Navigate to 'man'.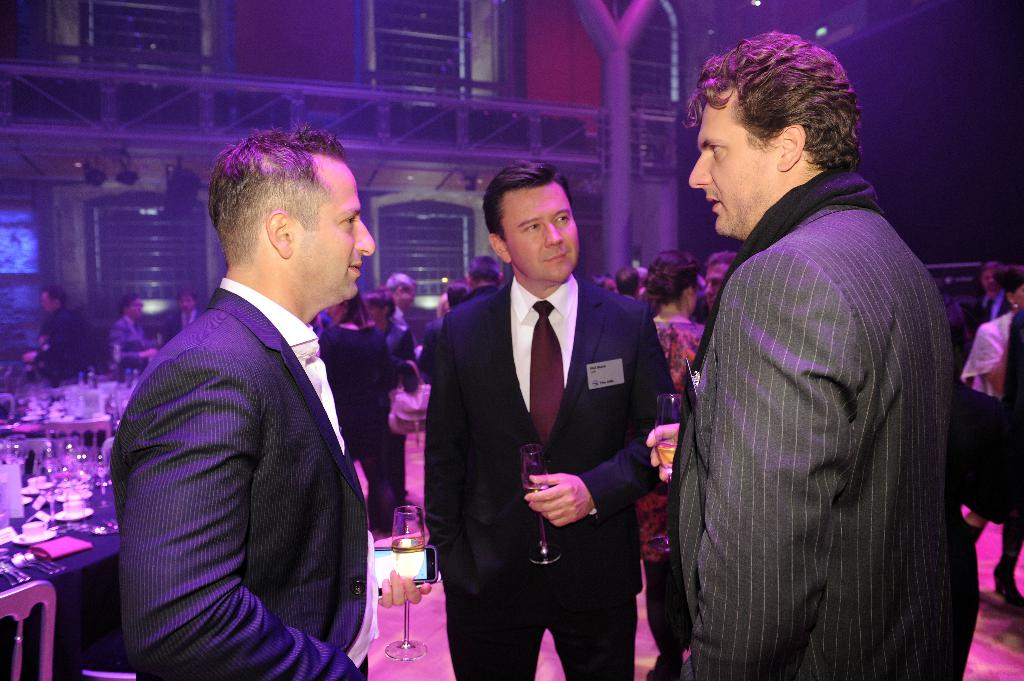
Navigation target: bbox=(972, 262, 1013, 340).
